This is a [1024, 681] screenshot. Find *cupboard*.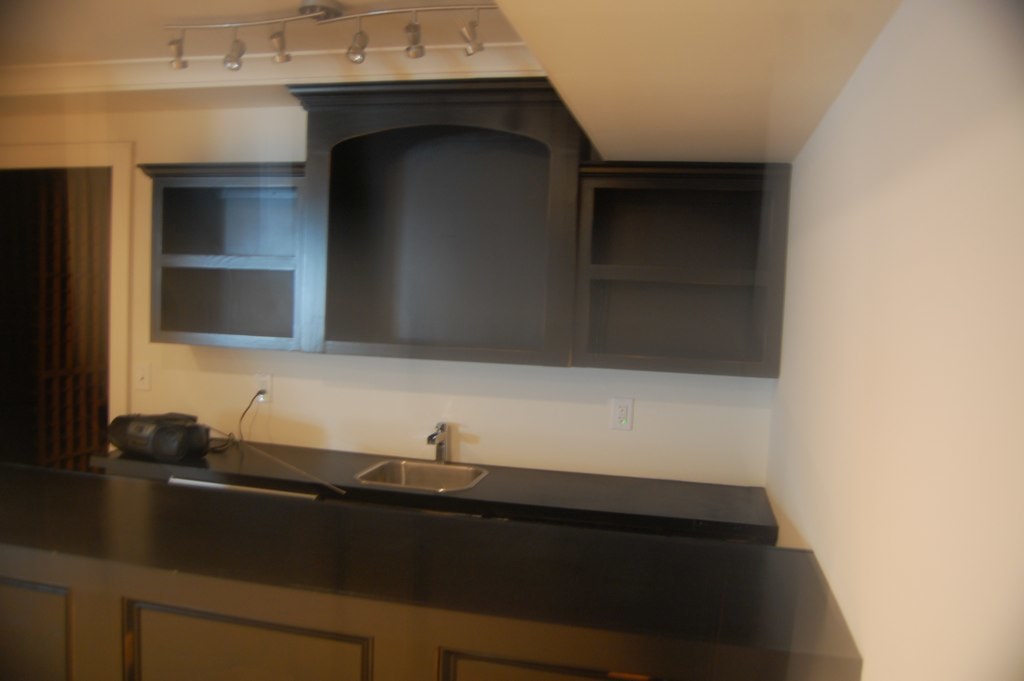
Bounding box: 133:88:787:377.
